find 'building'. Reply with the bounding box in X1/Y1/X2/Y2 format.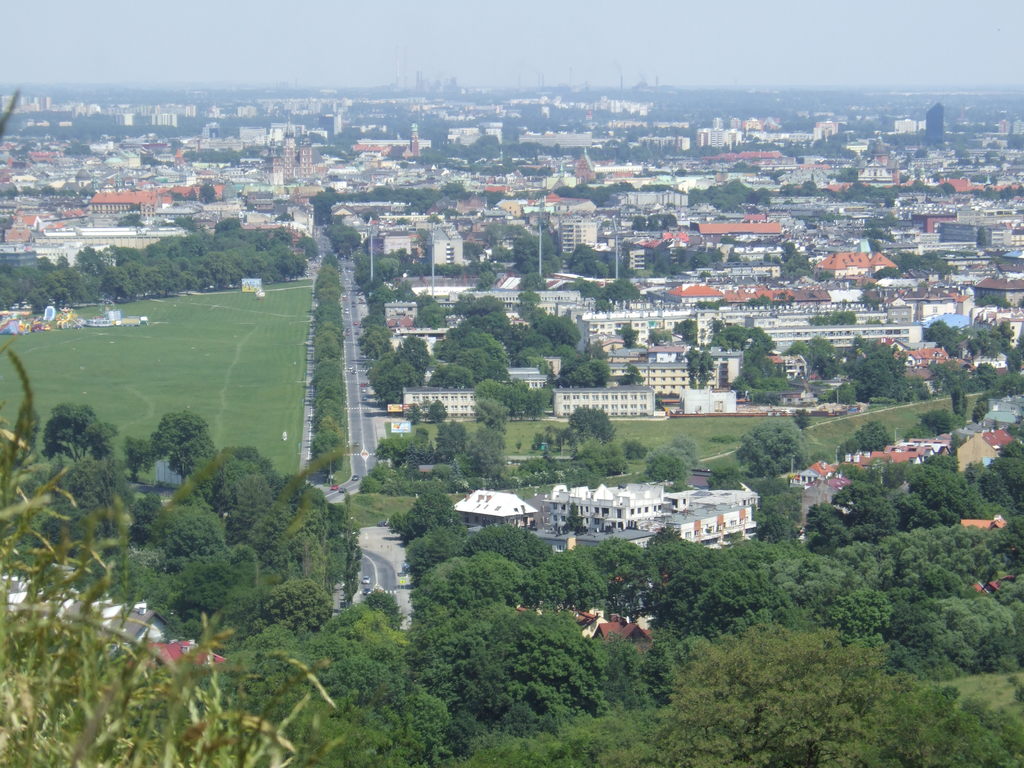
429/223/468/264.
